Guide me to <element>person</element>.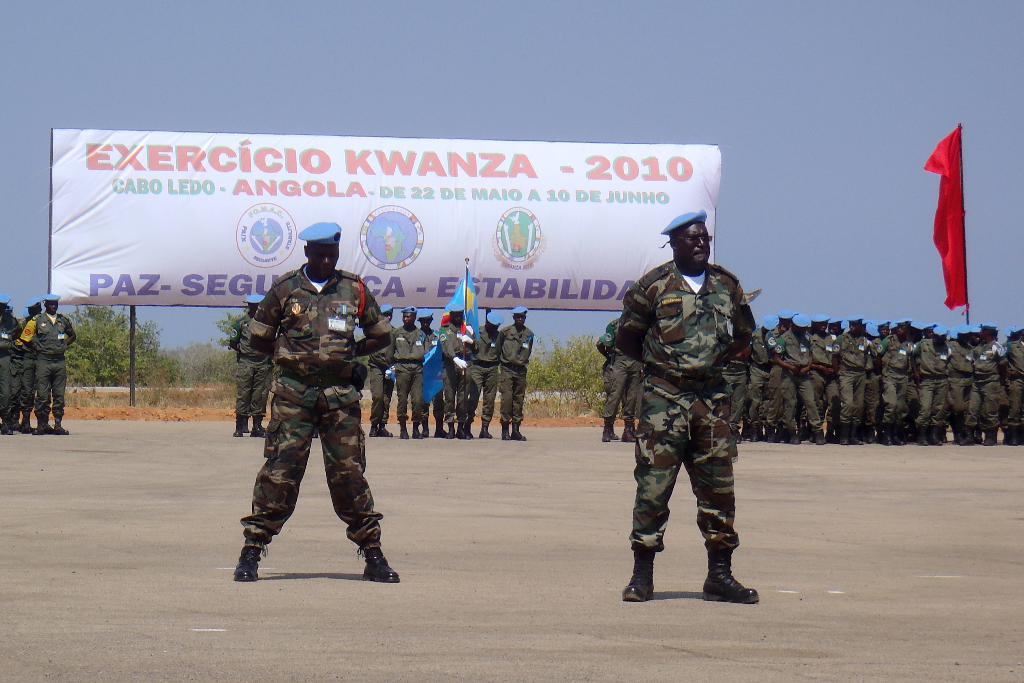
Guidance: crop(625, 224, 762, 602).
